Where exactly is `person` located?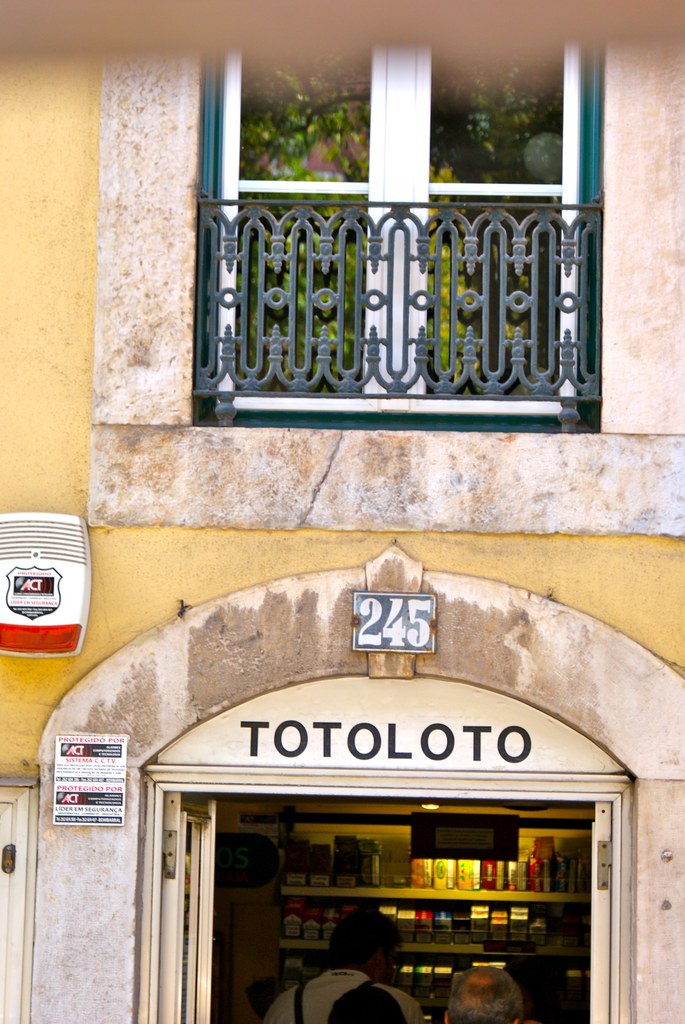
Its bounding box is (259,909,428,1023).
